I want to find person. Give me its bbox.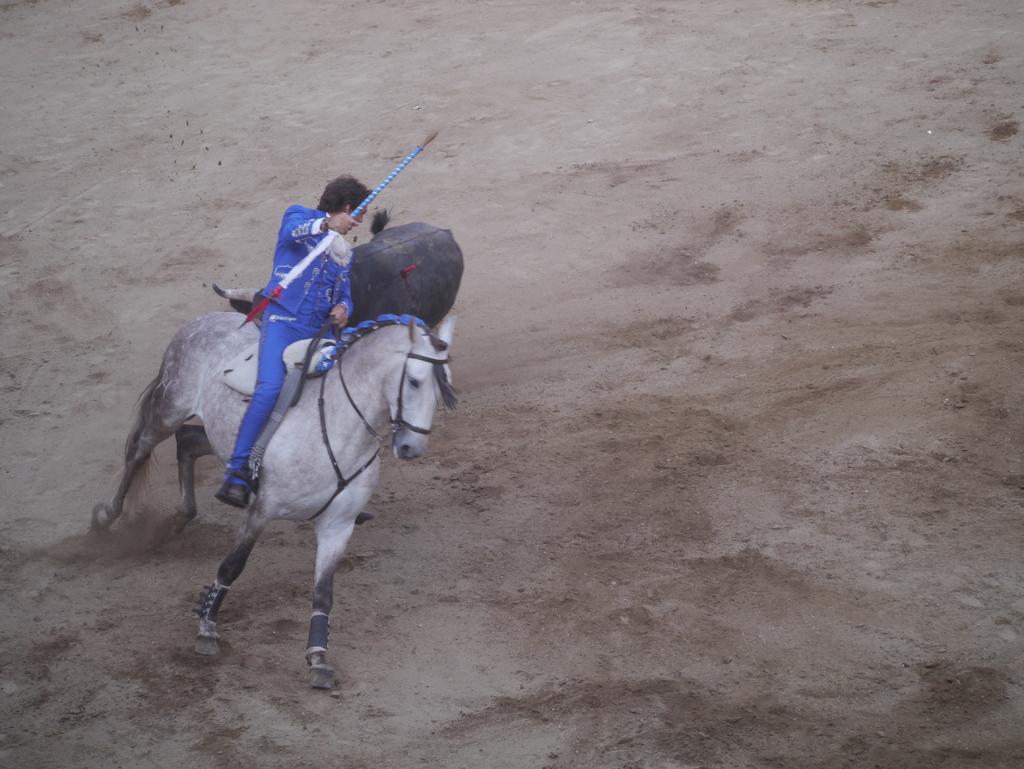
crop(211, 166, 355, 513).
